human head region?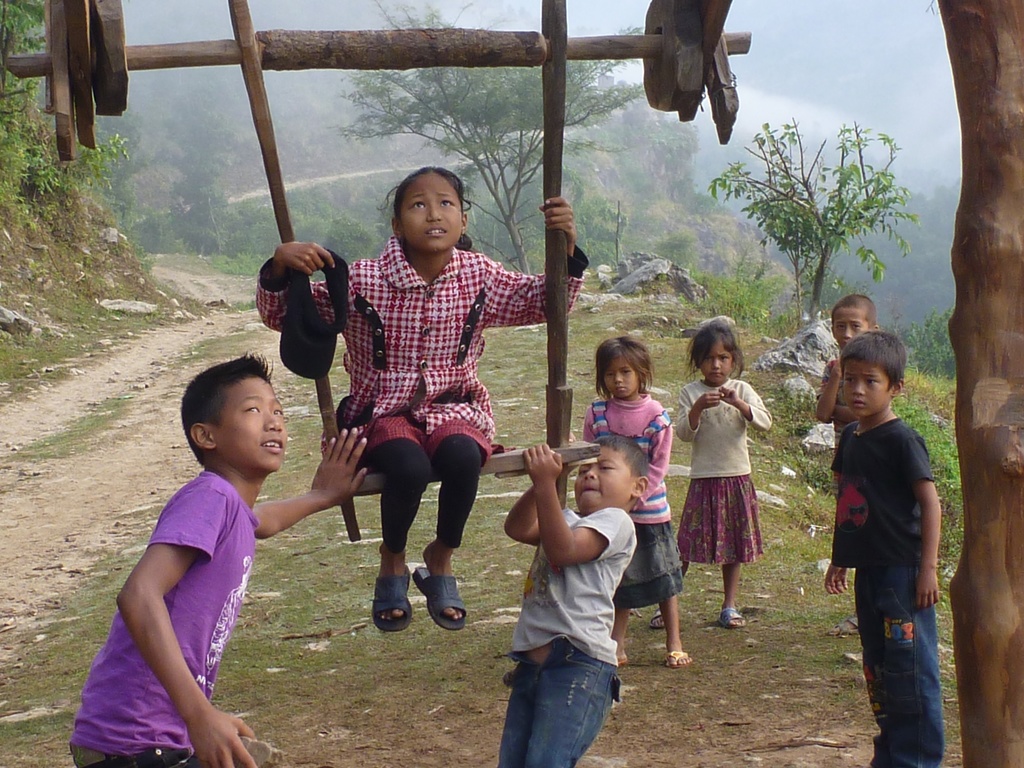
region(375, 161, 467, 262)
